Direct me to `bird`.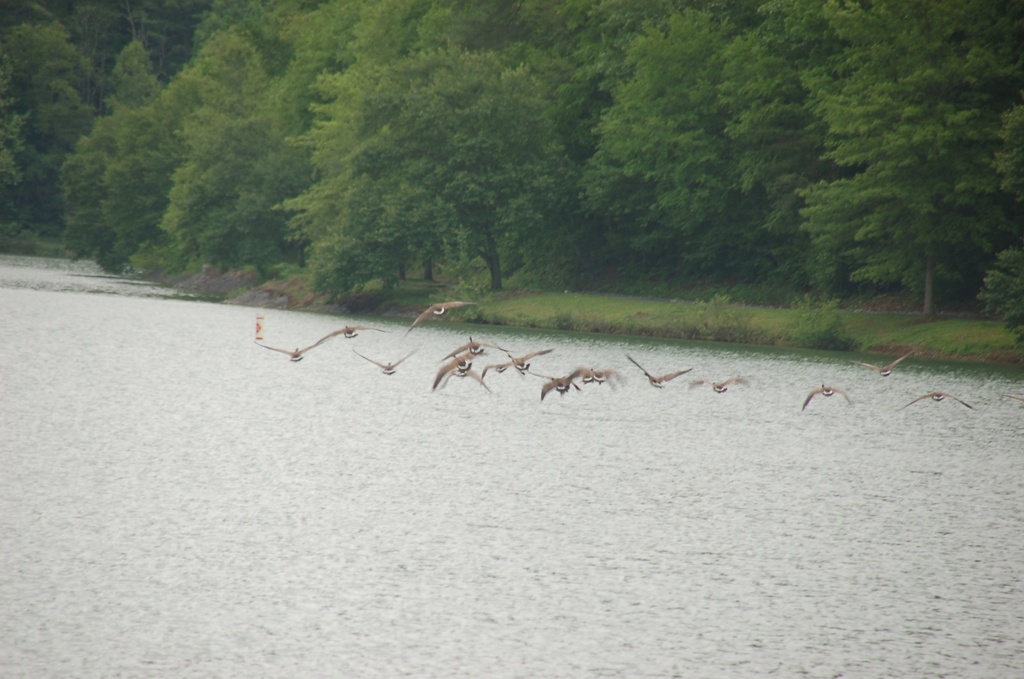
Direction: crop(845, 342, 918, 377).
